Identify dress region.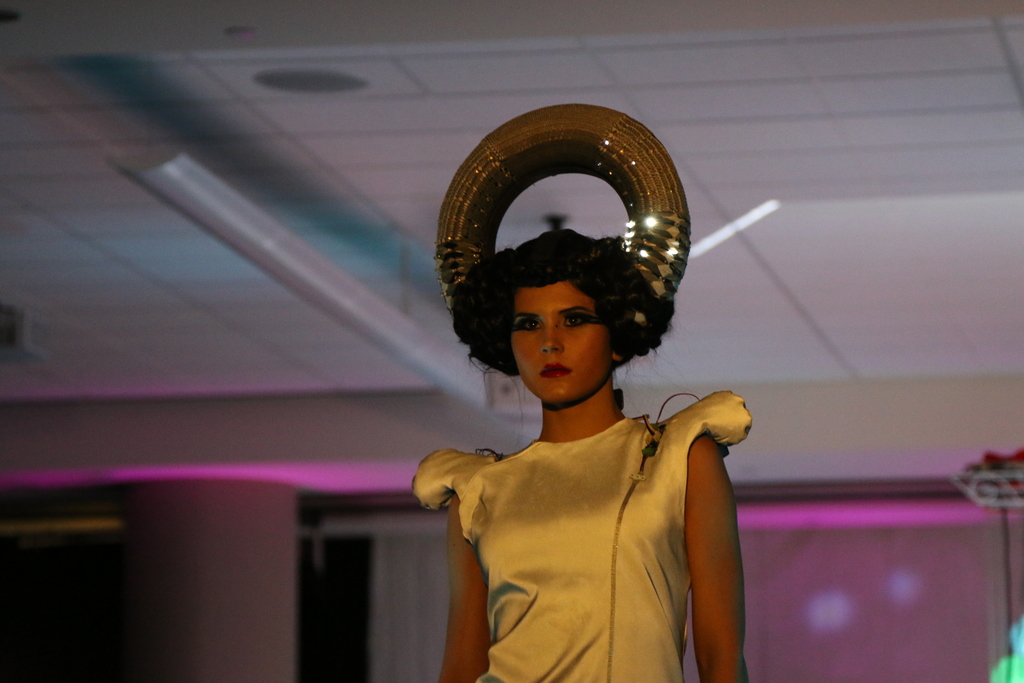
Region: {"left": 431, "top": 340, "right": 746, "bottom": 661}.
